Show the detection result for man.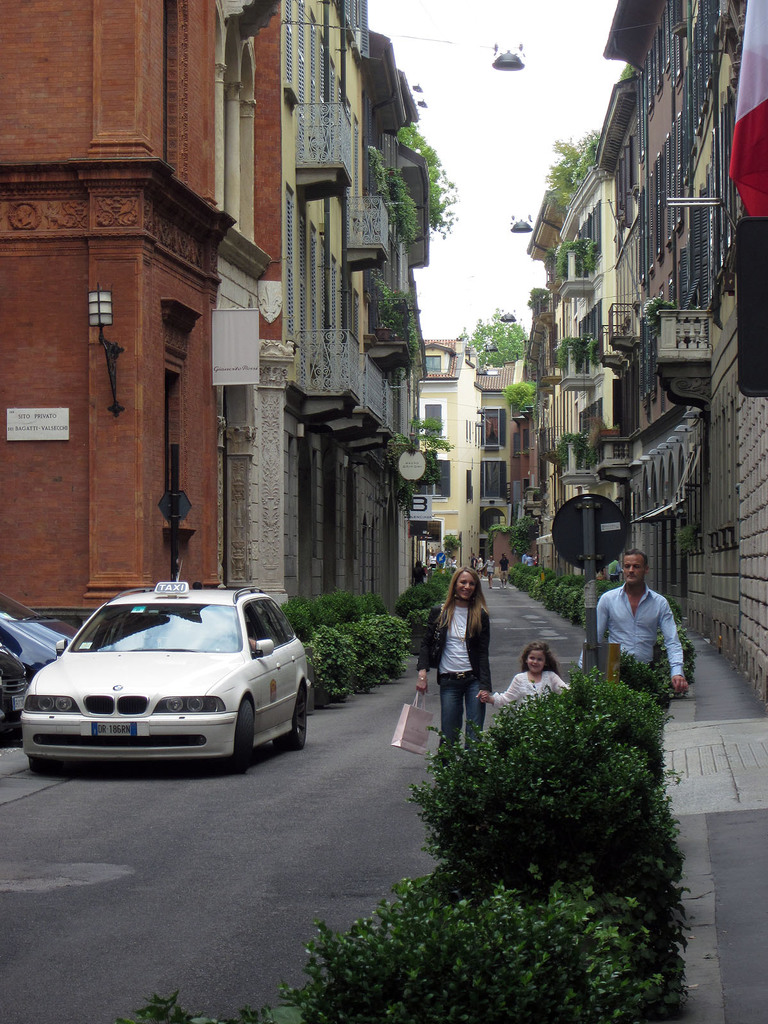
detection(586, 536, 701, 720).
